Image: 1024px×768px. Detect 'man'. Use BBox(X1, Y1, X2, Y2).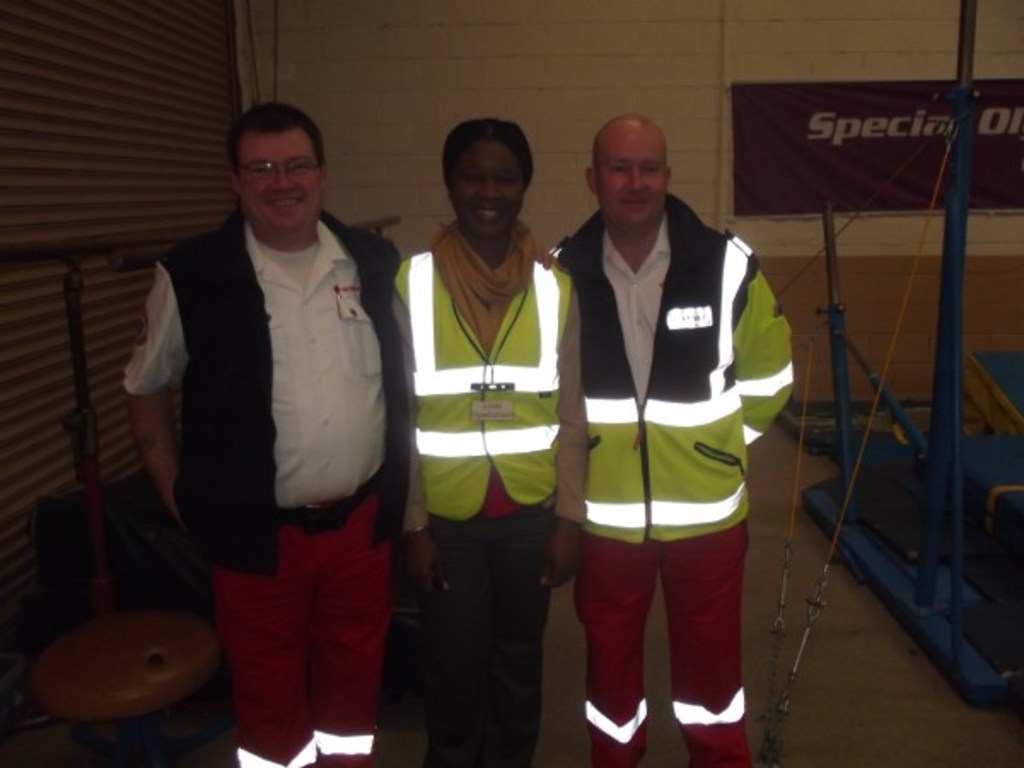
BBox(550, 108, 794, 766).
